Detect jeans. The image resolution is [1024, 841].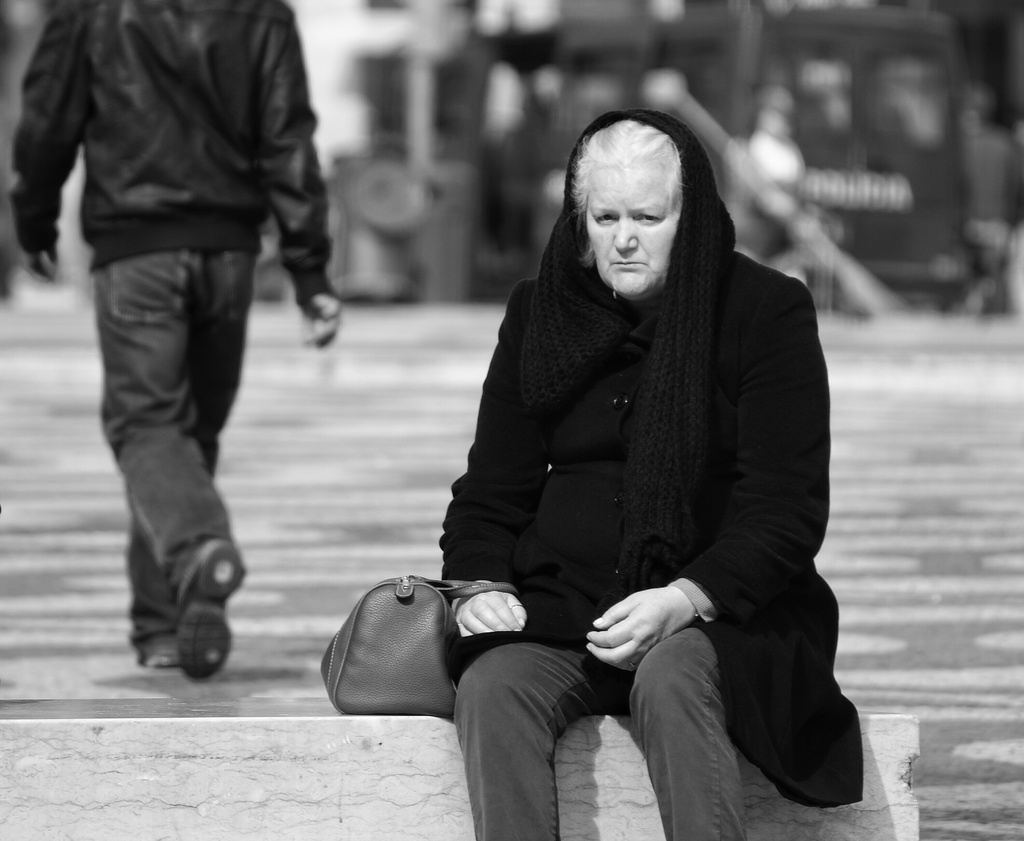
(x1=64, y1=174, x2=278, y2=682).
